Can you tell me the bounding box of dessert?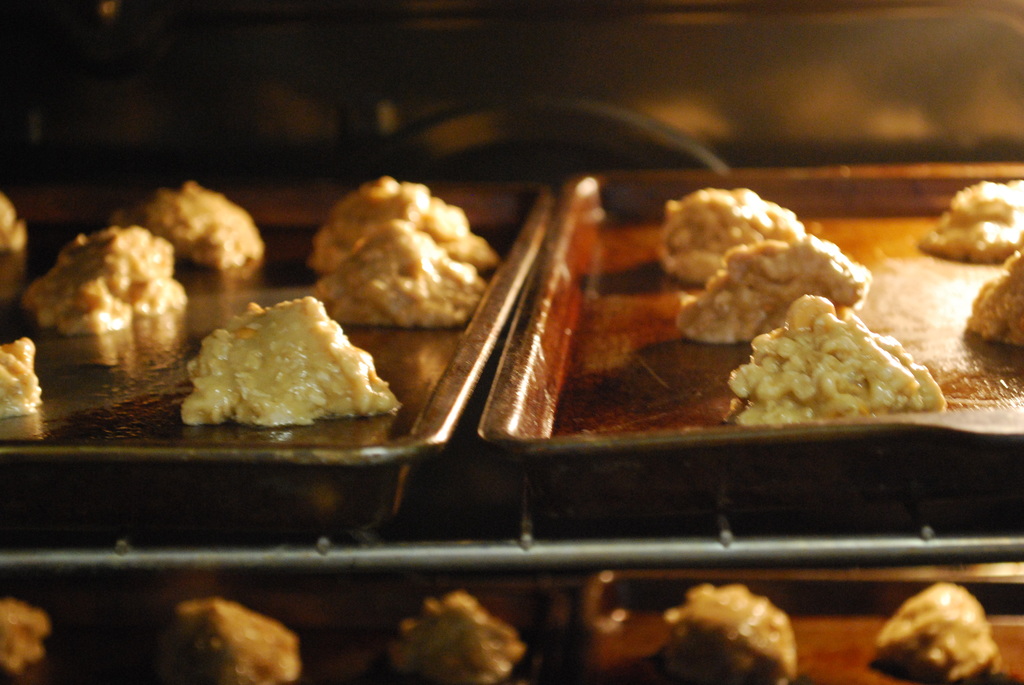
0,593,54,672.
